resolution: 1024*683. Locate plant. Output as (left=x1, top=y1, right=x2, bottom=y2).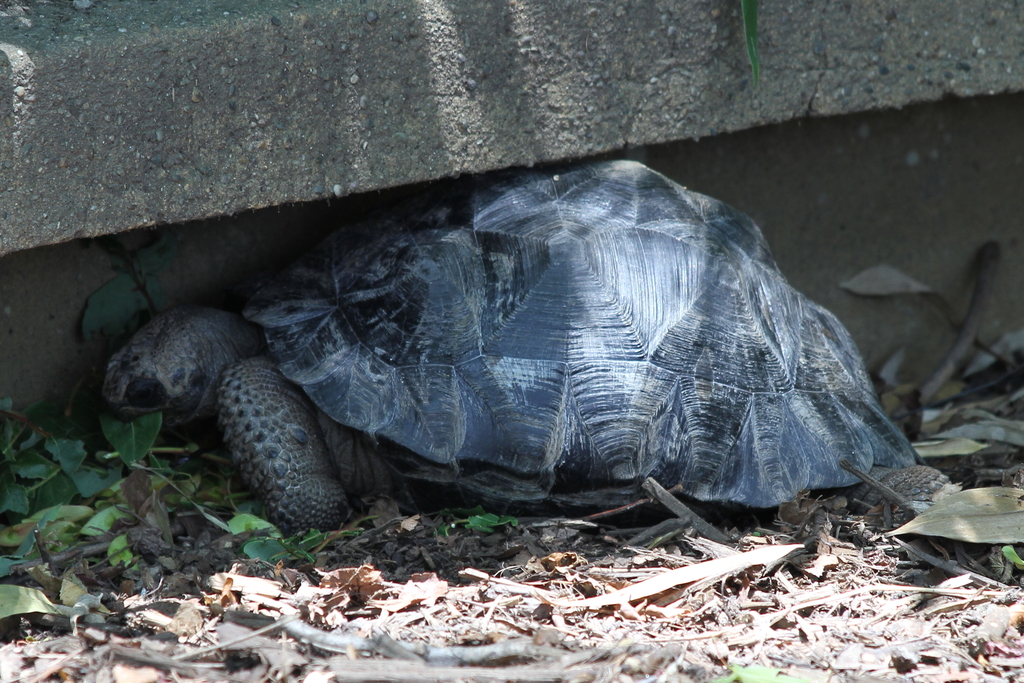
(left=77, top=220, right=195, bottom=359).
